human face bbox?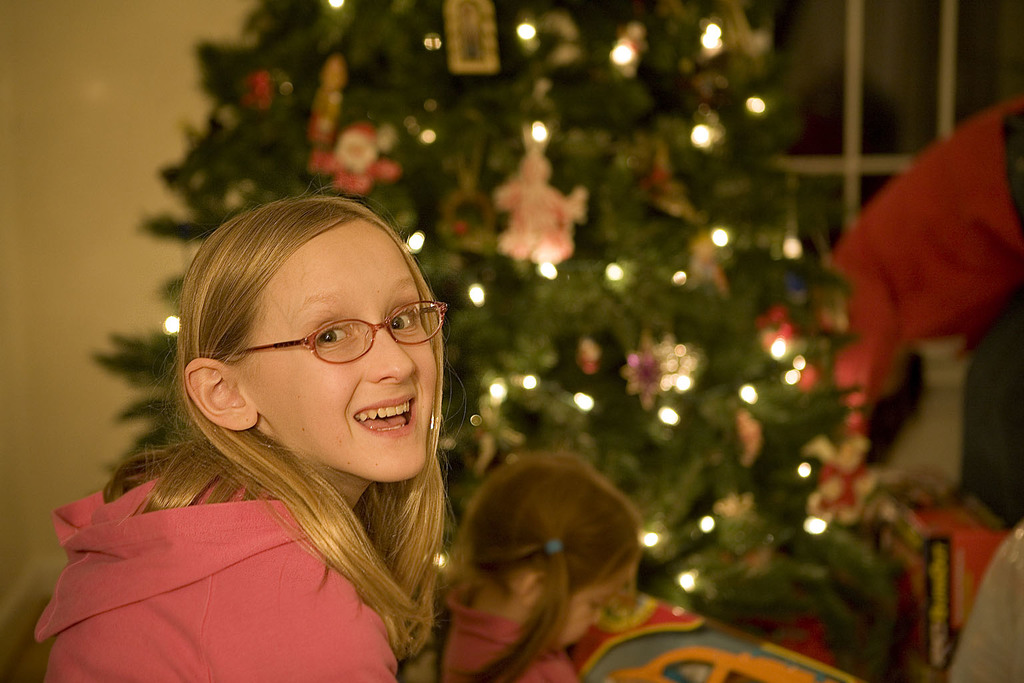
[543, 569, 629, 642]
